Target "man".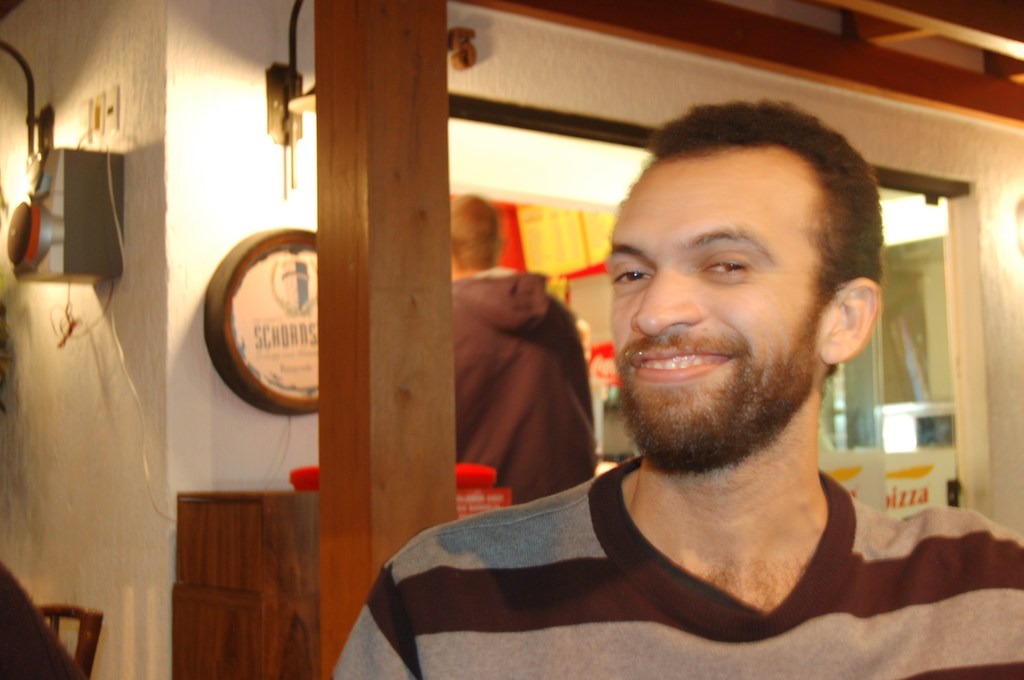
Target region: x1=449 y1=193 x2=597 y2=498.
